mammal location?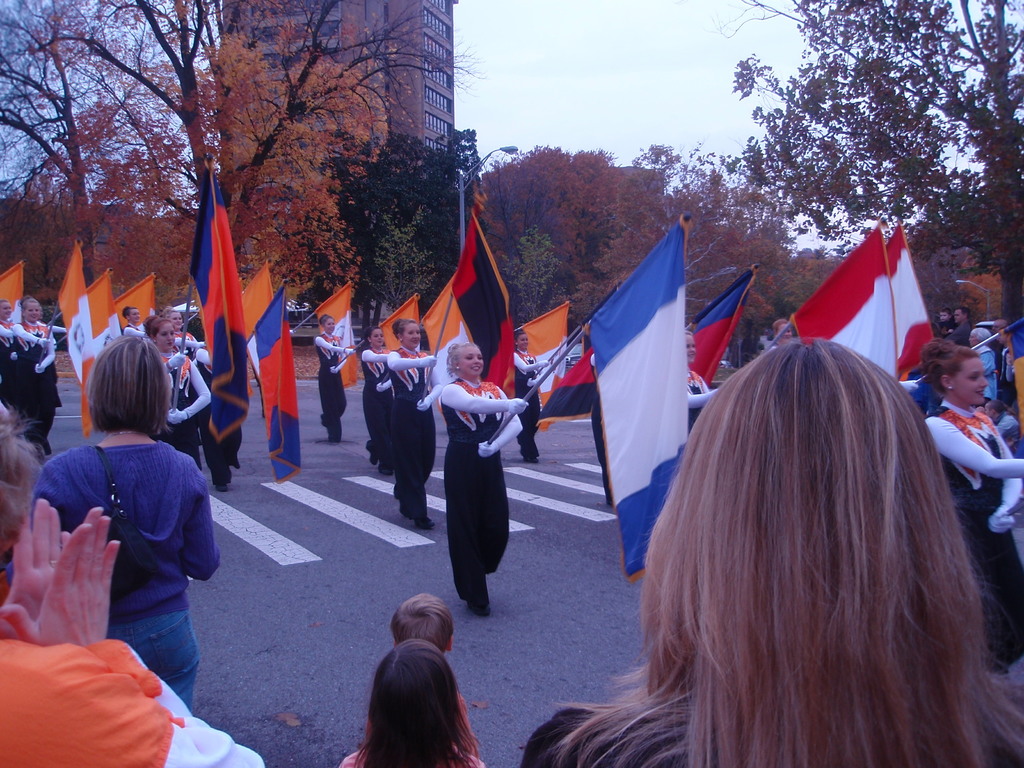
l=396, t=588, r=477, b=733
